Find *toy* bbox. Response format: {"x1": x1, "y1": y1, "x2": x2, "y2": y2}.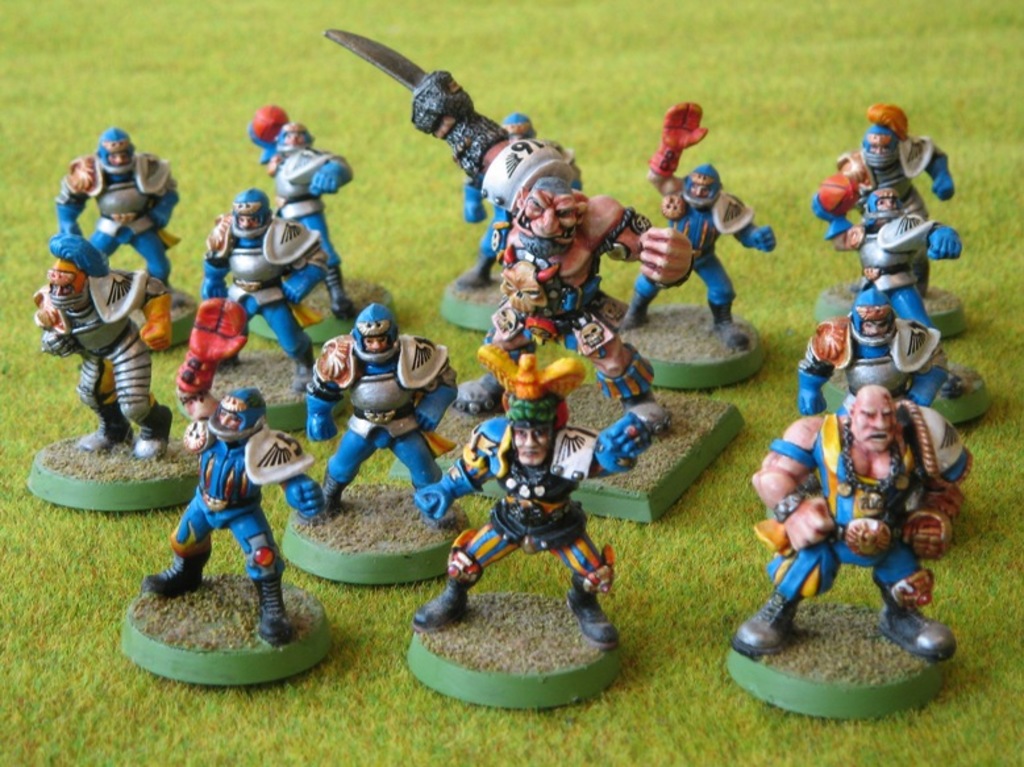
{"x1": 305, "y1": 303, "x2": 459, "y2": 525}.
